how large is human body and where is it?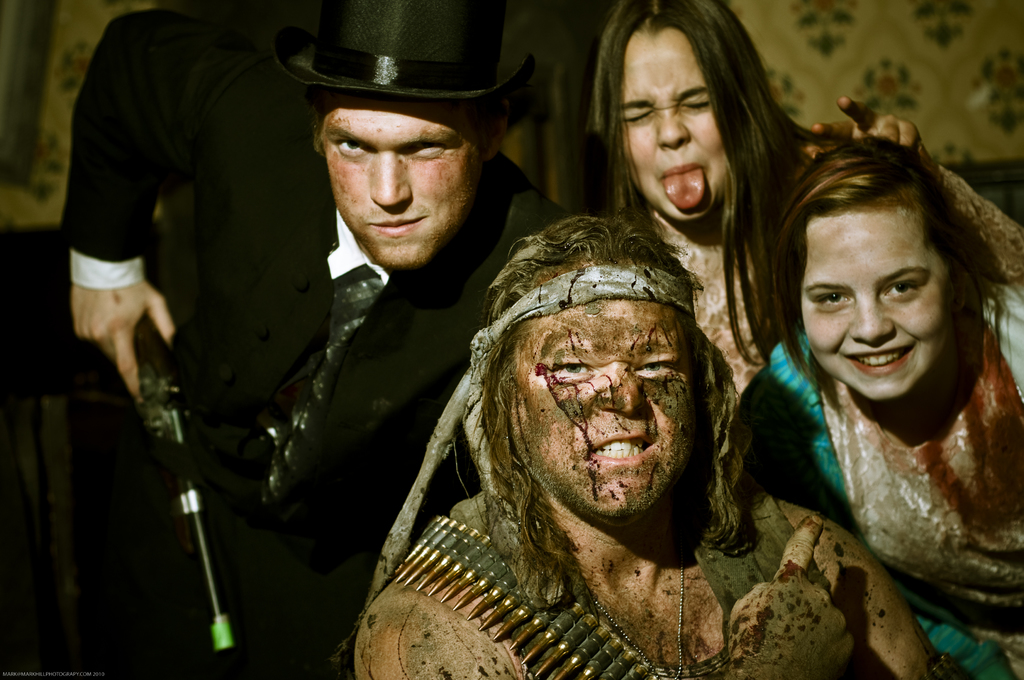
Bounding box: rect(376, 165, 832, 679).
